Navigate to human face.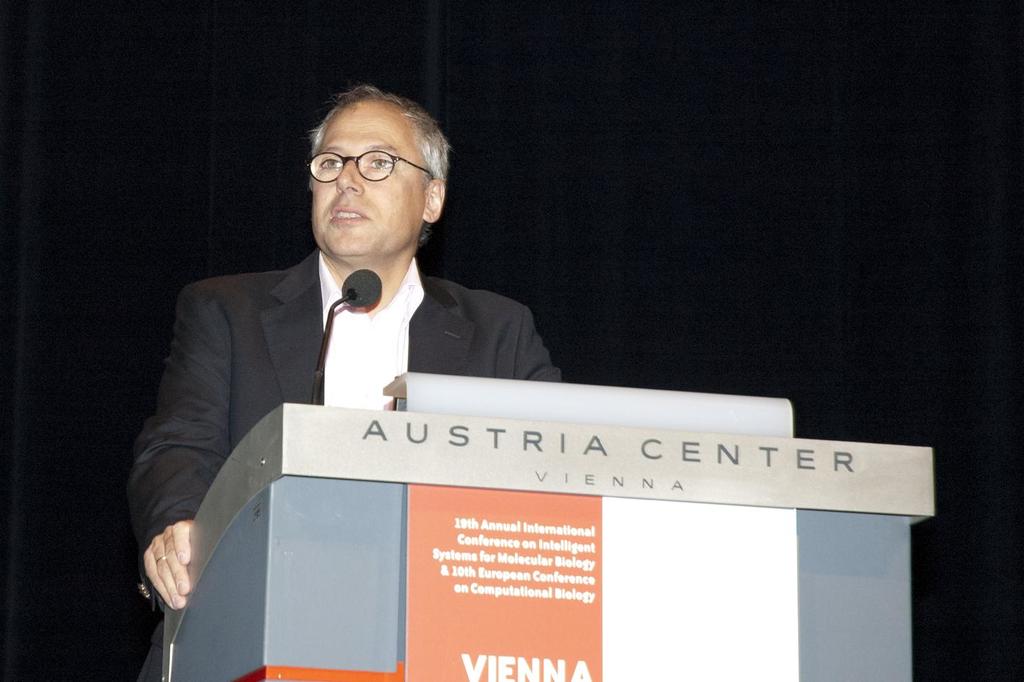
Navigation target: {"x1": 310, "y1": 96, "x2": 426, "y2": 256}.
